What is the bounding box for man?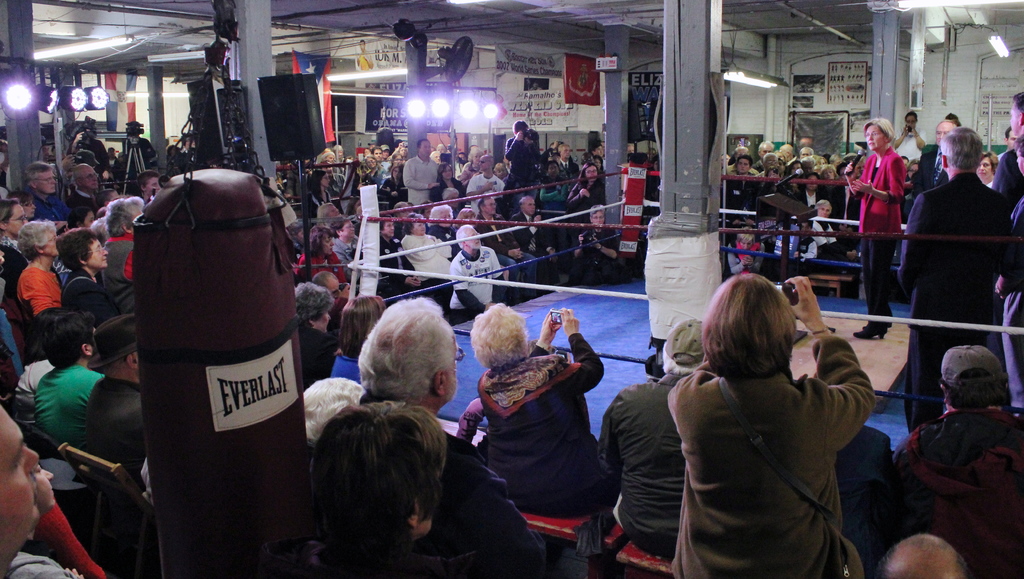
813, 199, 857, 265.
